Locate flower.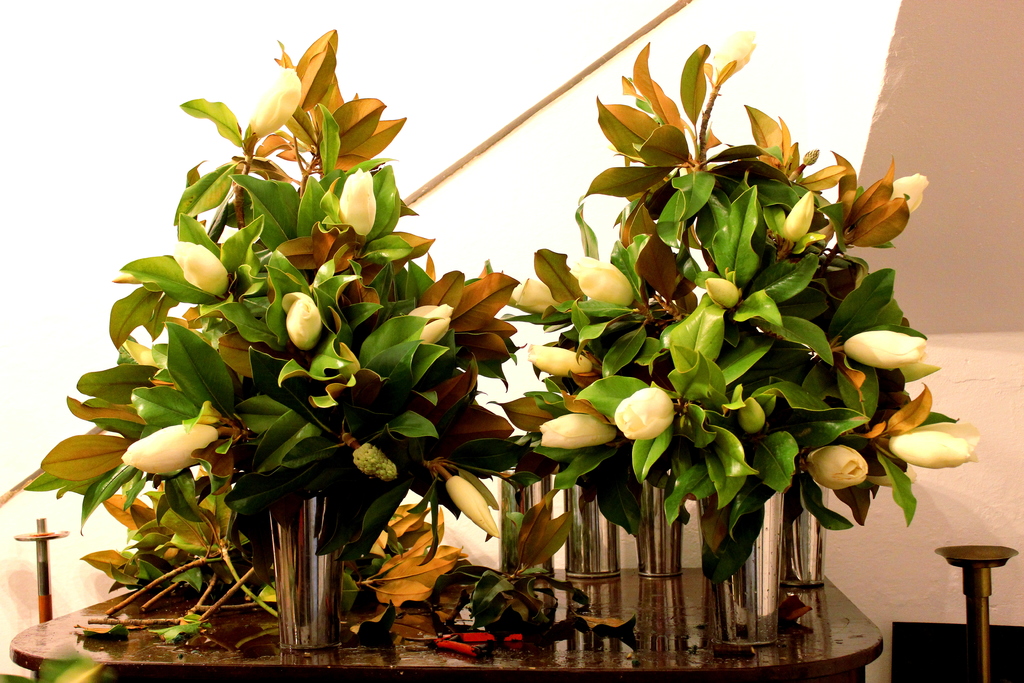
Bounding box: <bbox>890, 429, 980, 468</bbox>.
